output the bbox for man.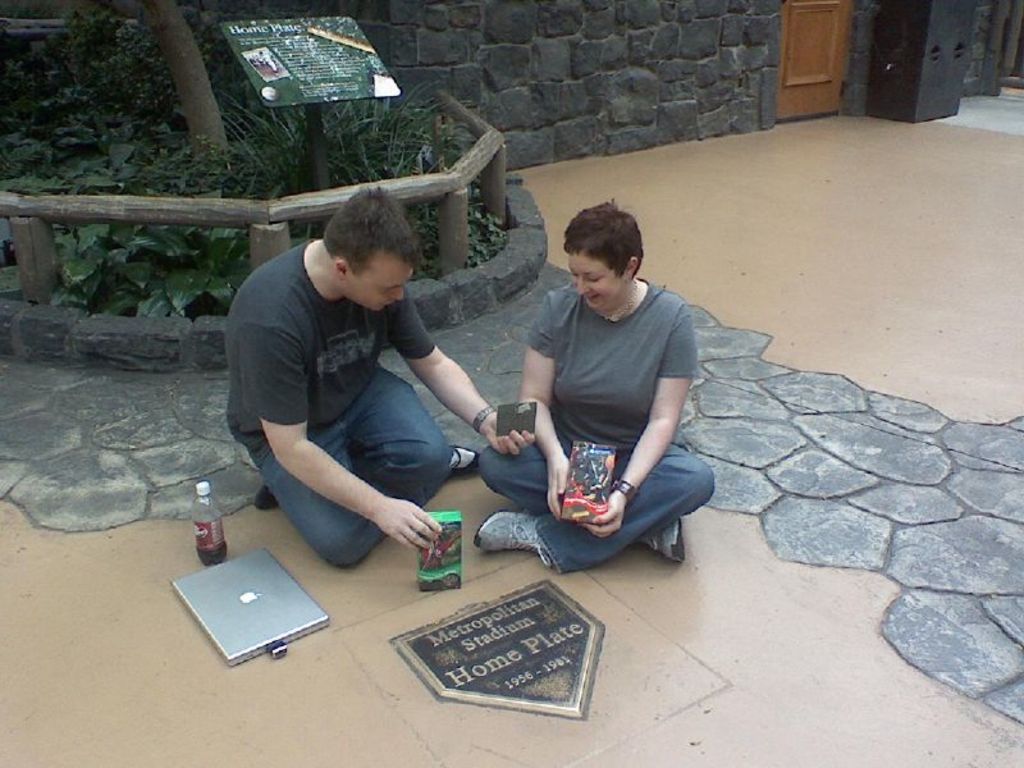
(206, 193, 492, 609).
